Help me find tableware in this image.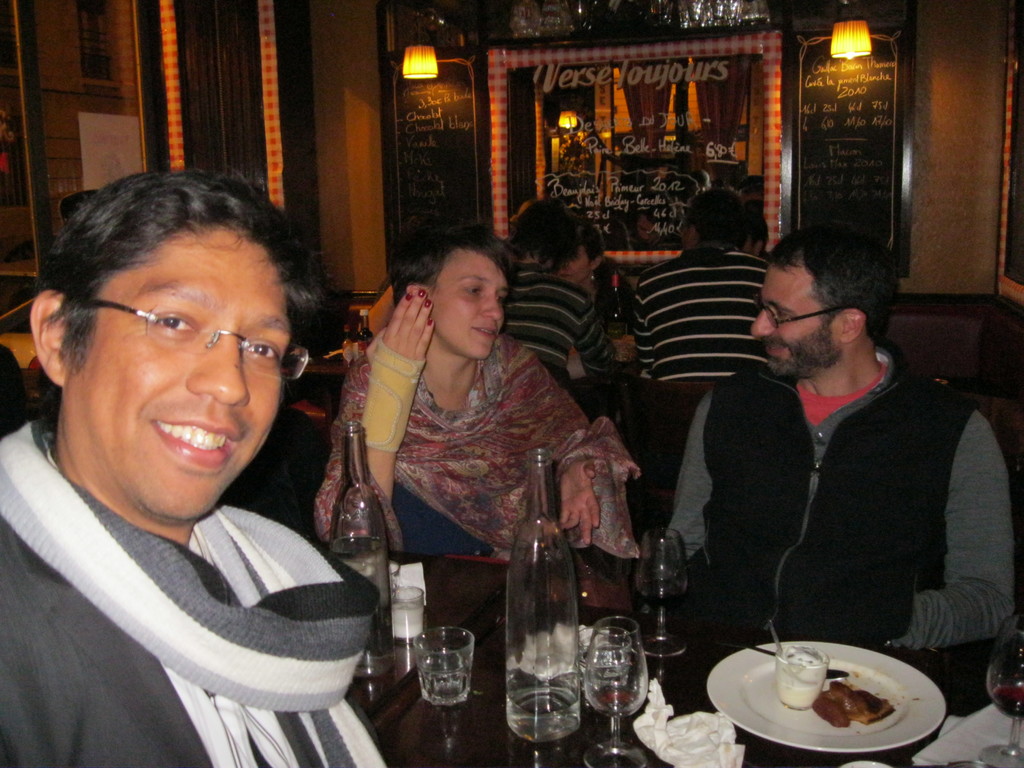
Found it: {"x1": 583, "y1": 616, "x2": 649, "y2": 767}.
